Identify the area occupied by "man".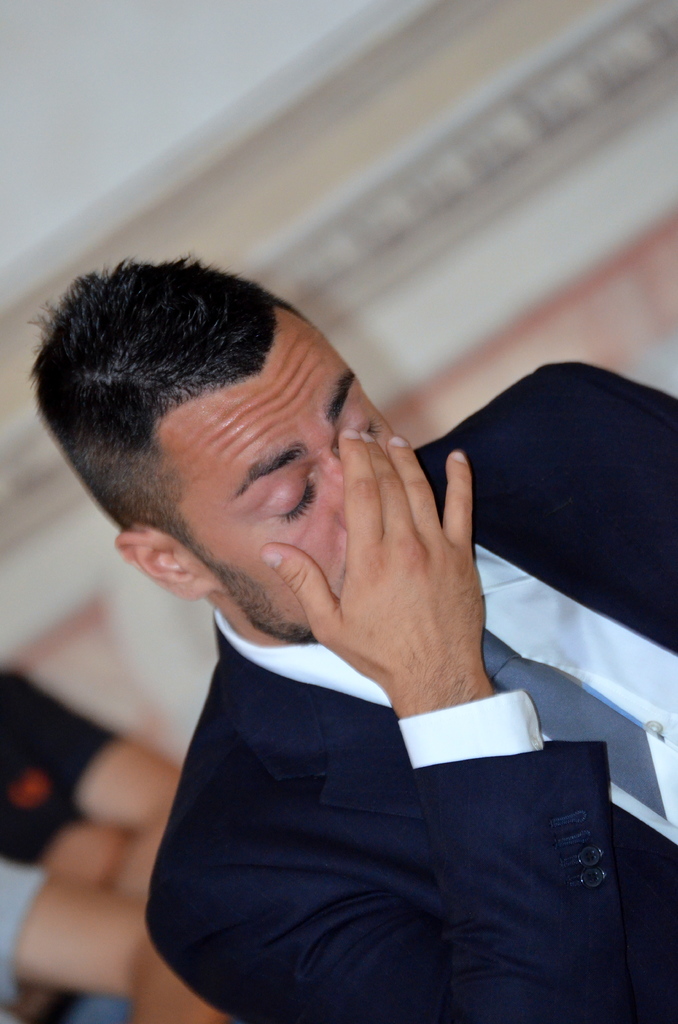
Area: [x1=12, y1=221, x2=658, y2=1023].
